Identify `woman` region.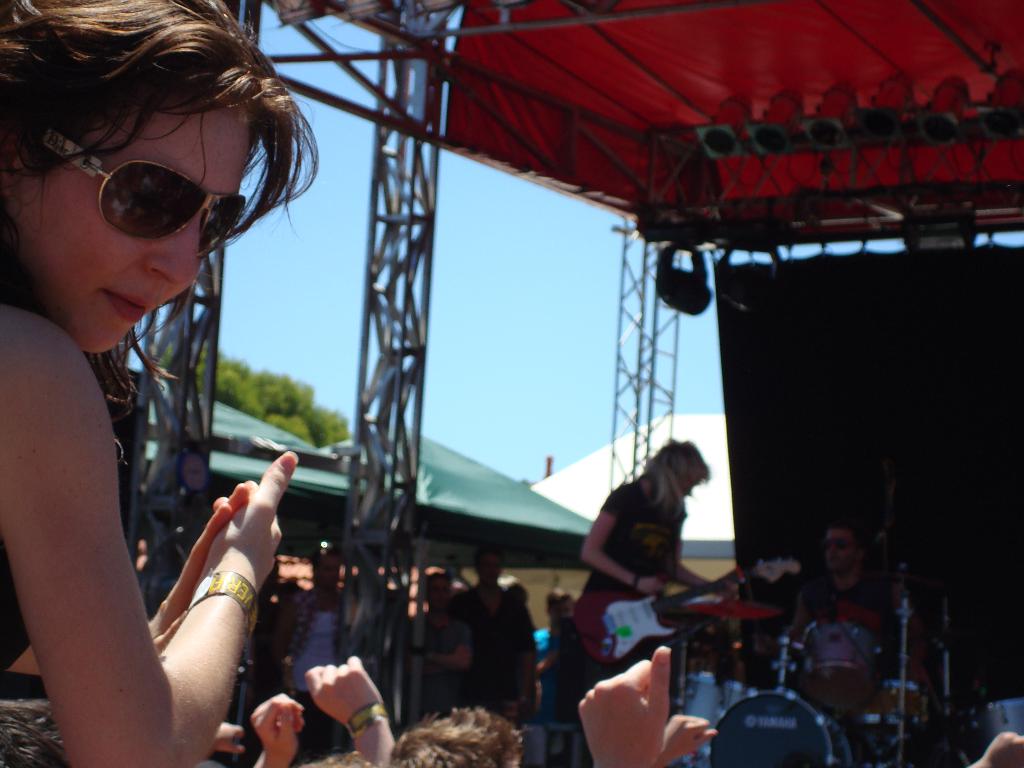
Region: <bbox>0, 0, 326, 767</bbox>.
